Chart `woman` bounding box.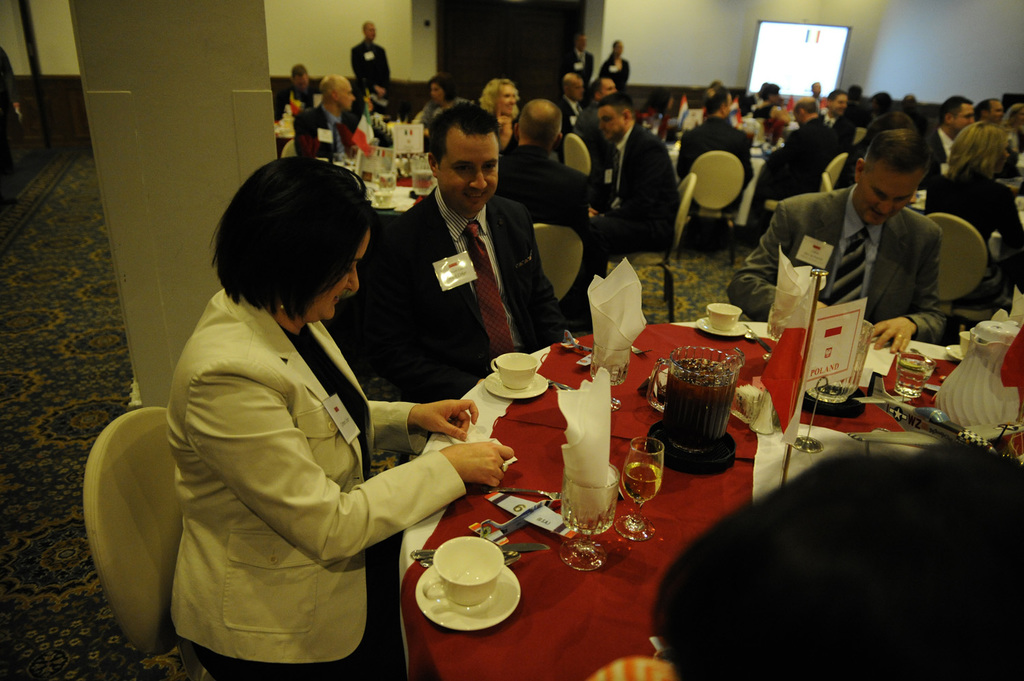
Charted: 411, 68, 469, 136.
